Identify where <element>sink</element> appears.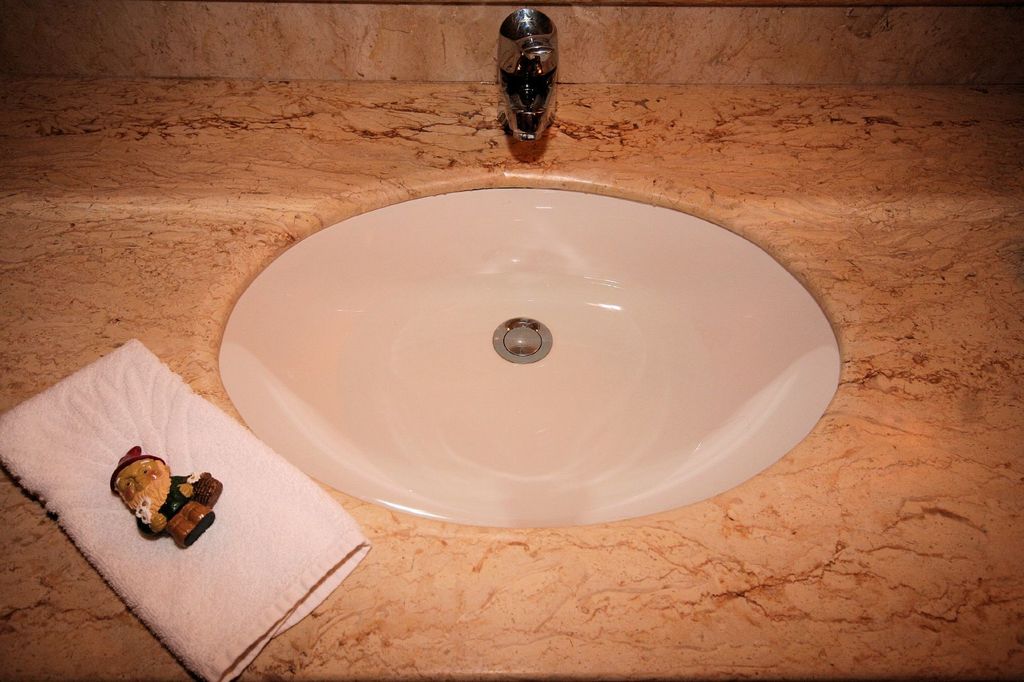
Appears at (214,6,849,532).
